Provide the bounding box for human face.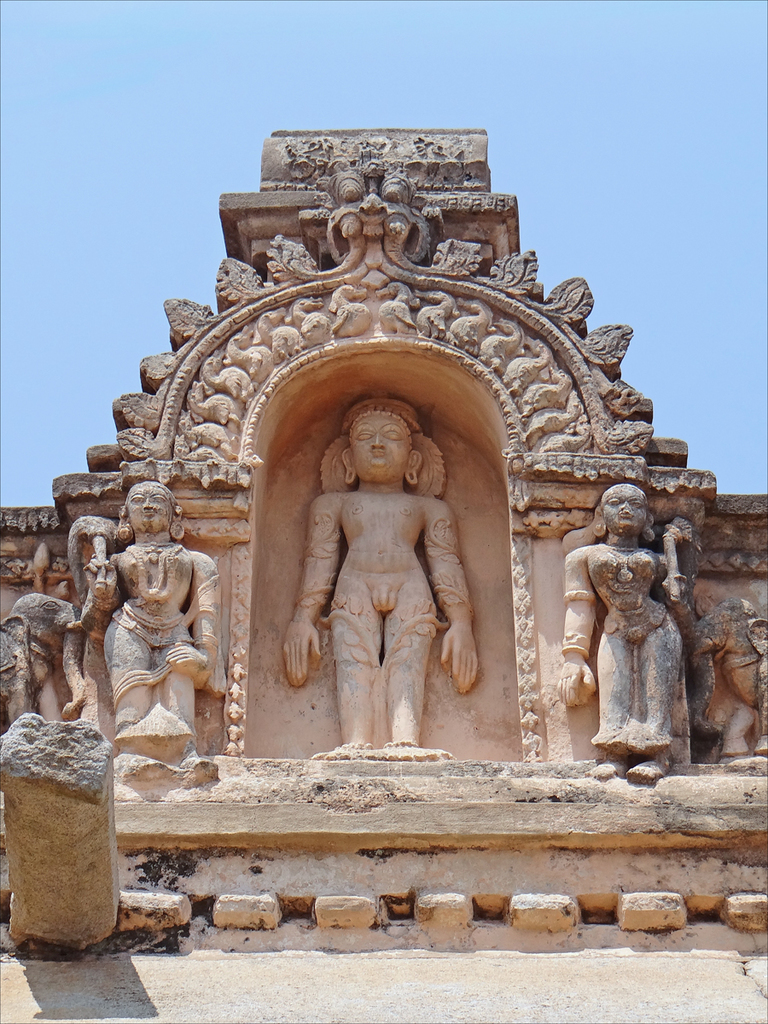
<region>134, 480, 167, 535</region>.
